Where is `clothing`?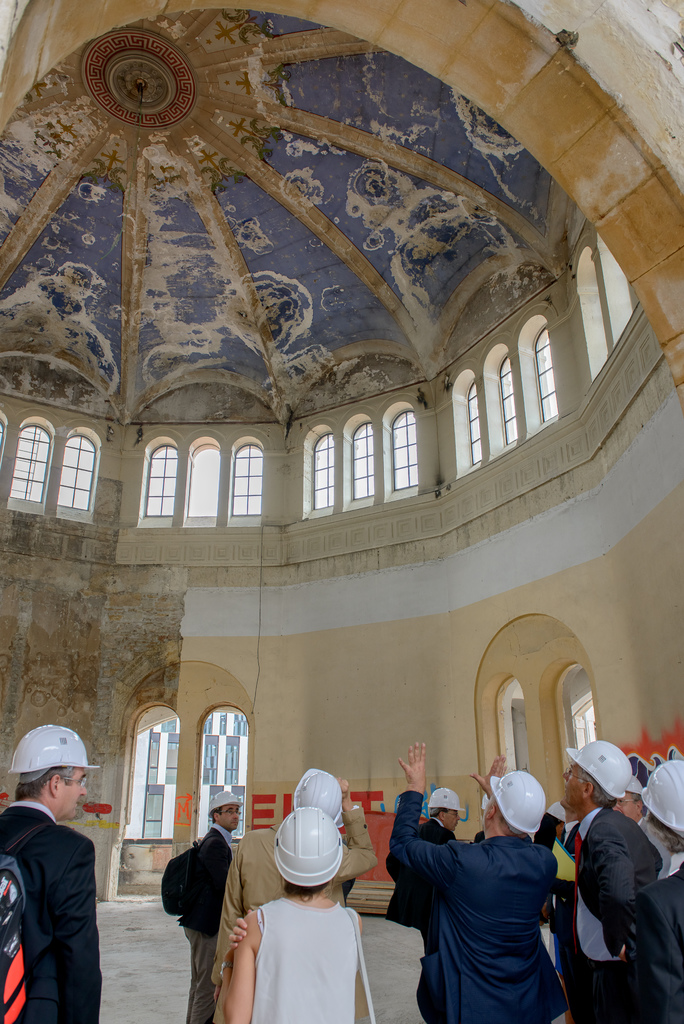
0,797,102,1023.
